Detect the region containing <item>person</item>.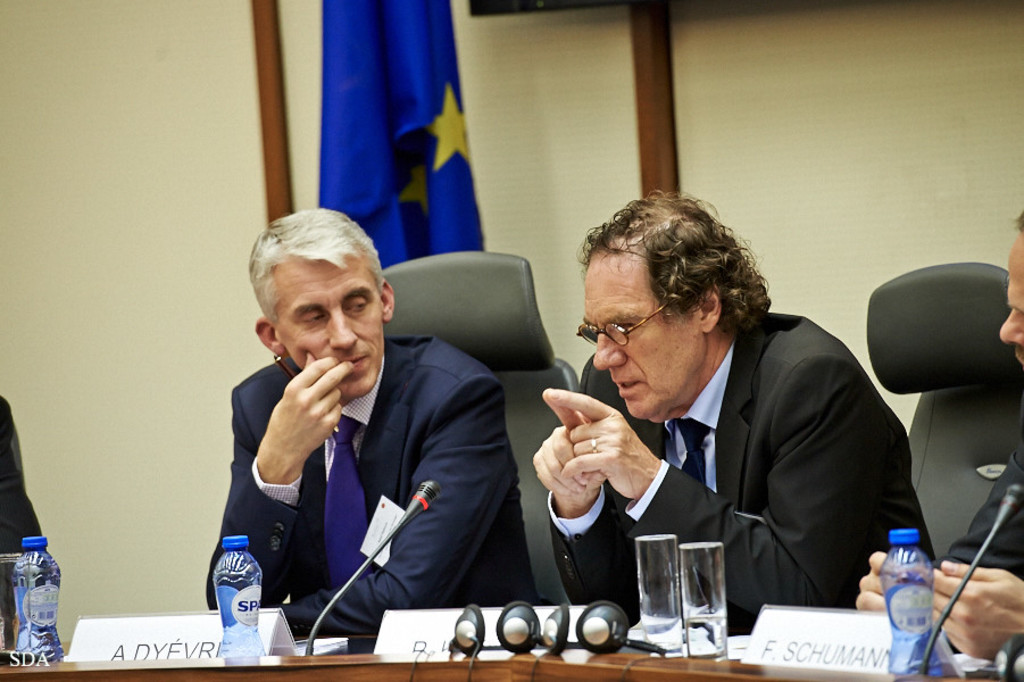
(201, 208, 534, 639).
